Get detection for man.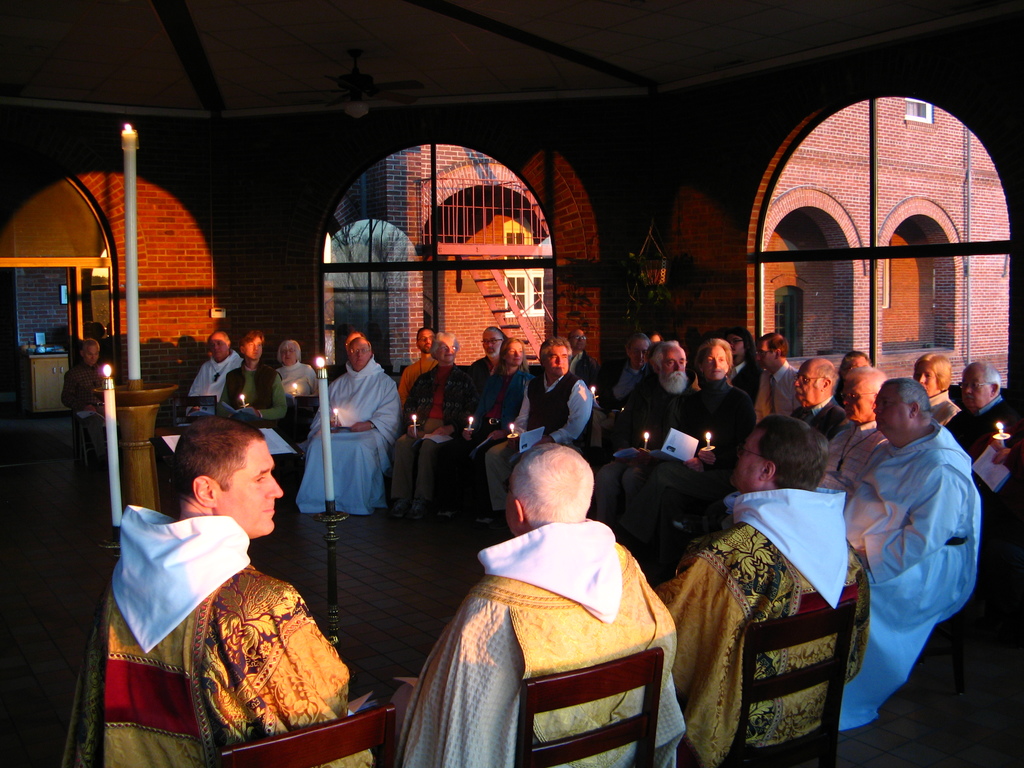
Detection: region(832, 346, 987, 744).
